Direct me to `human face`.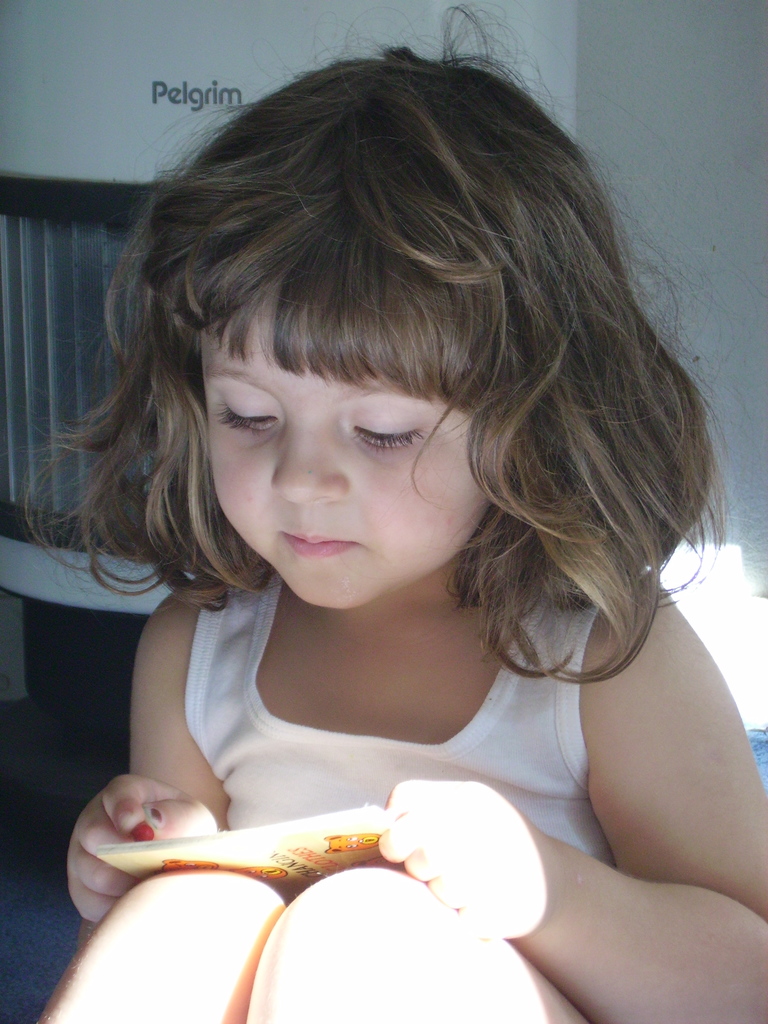
Direction: locate(202, 288, 494, 607).
